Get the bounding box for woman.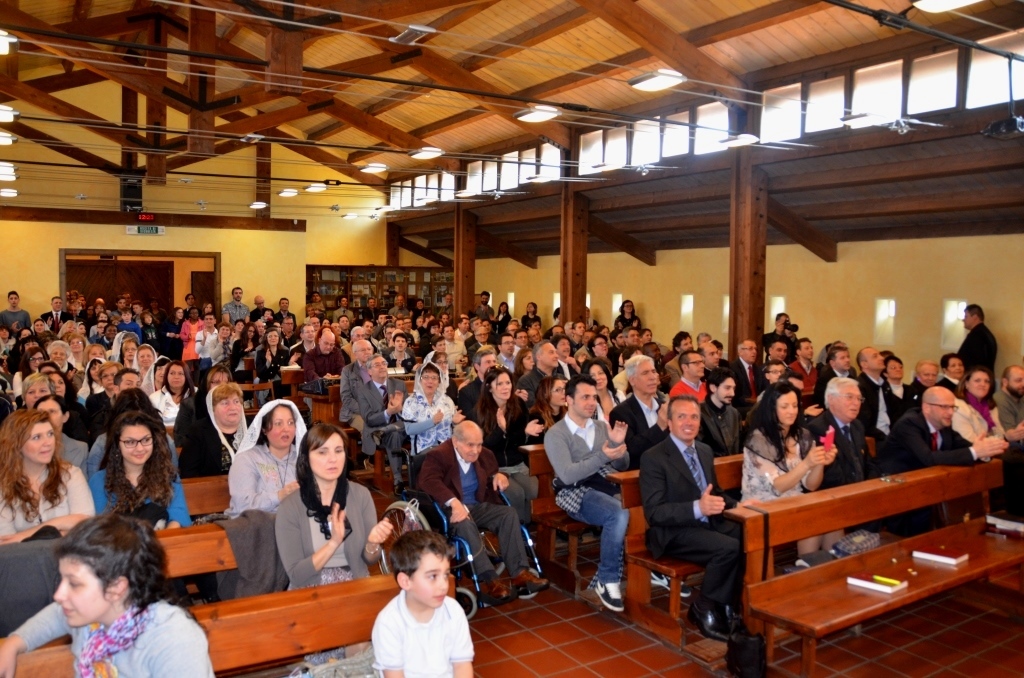
pyautogui.locateOnScreen(478, 365, 547, 513).
